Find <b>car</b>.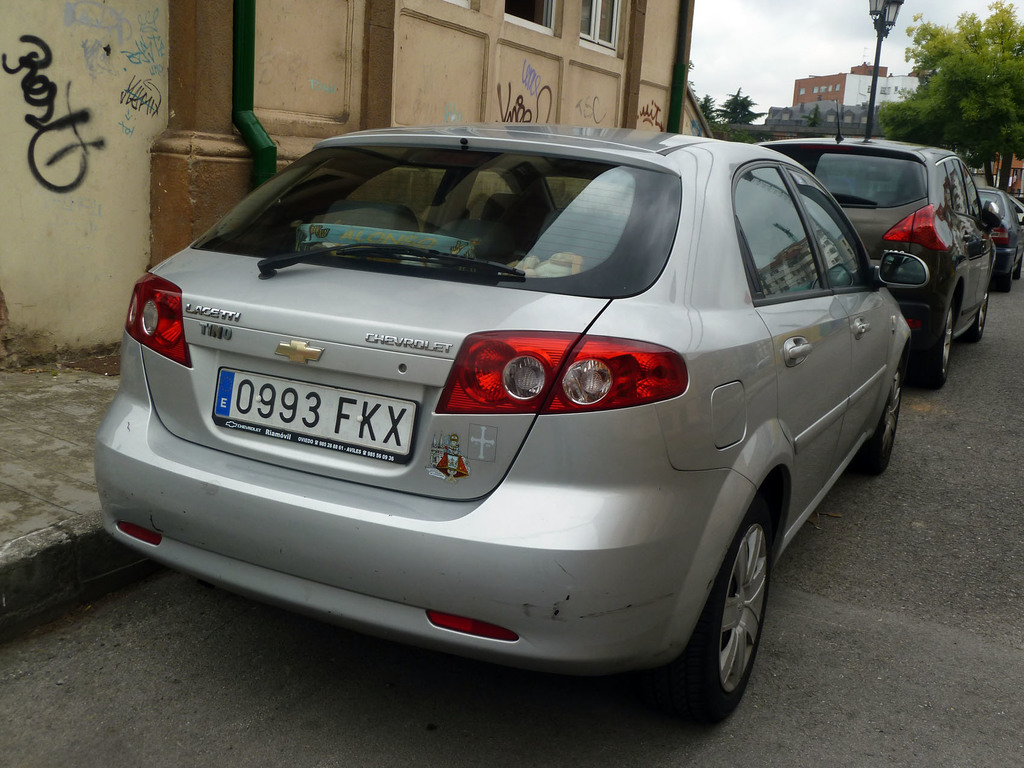
region(976, 185, 1023, 288).
